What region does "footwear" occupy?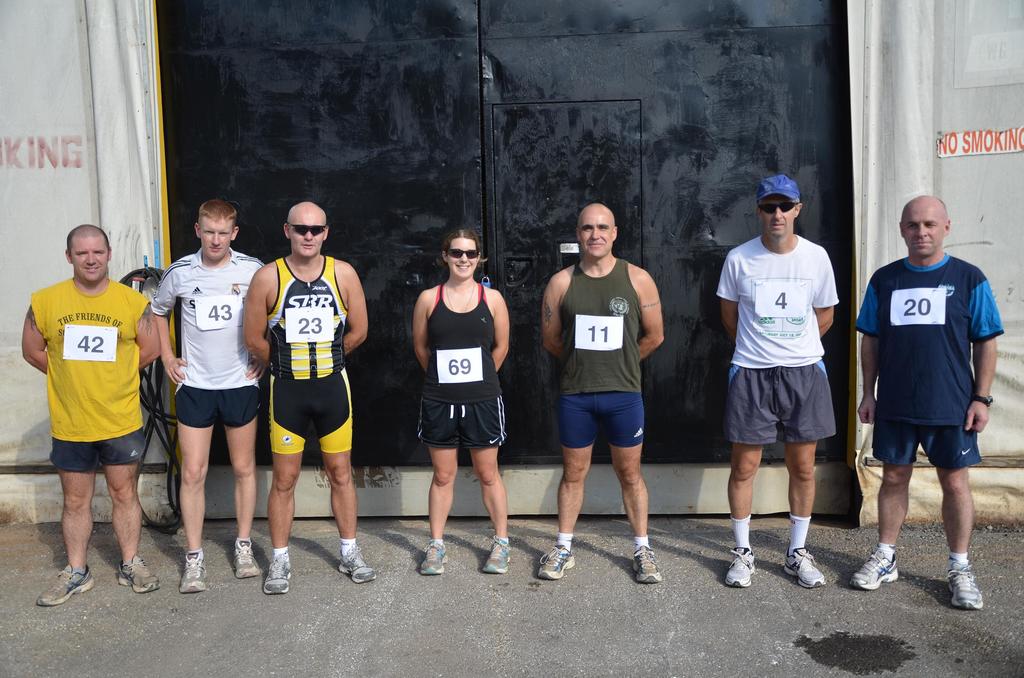
225/534/257/575.
